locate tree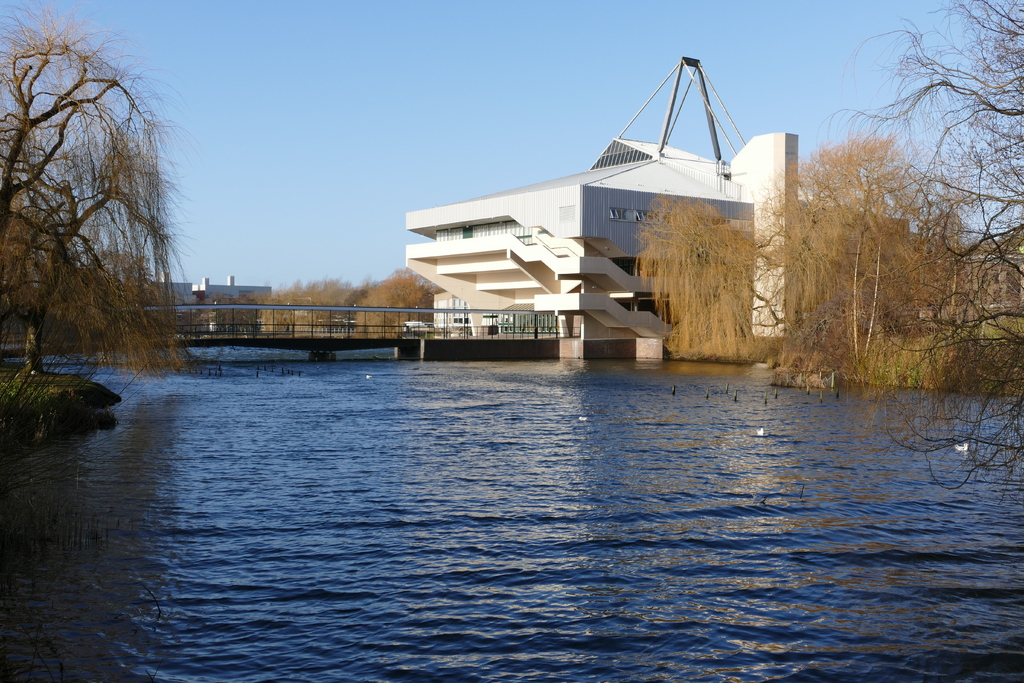
{"x1": 632, "y1": 188, "x2": 780, "y2": 367}
